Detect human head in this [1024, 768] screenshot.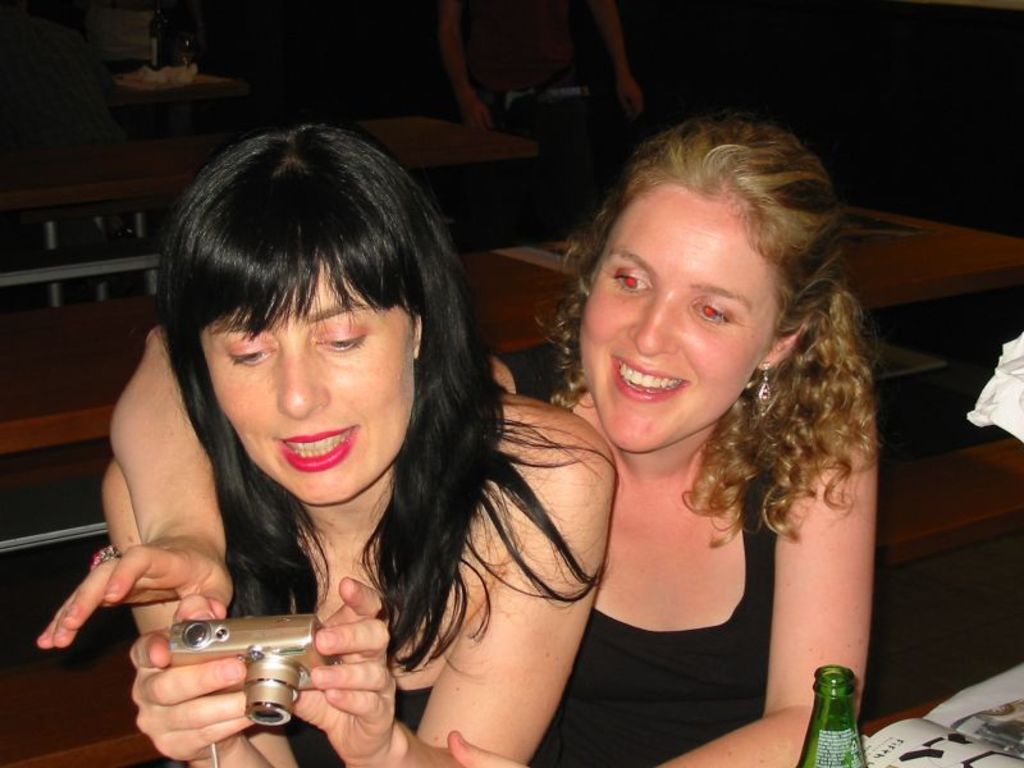
Detection: x1=558, y1=119, x2=817, y2=394.
